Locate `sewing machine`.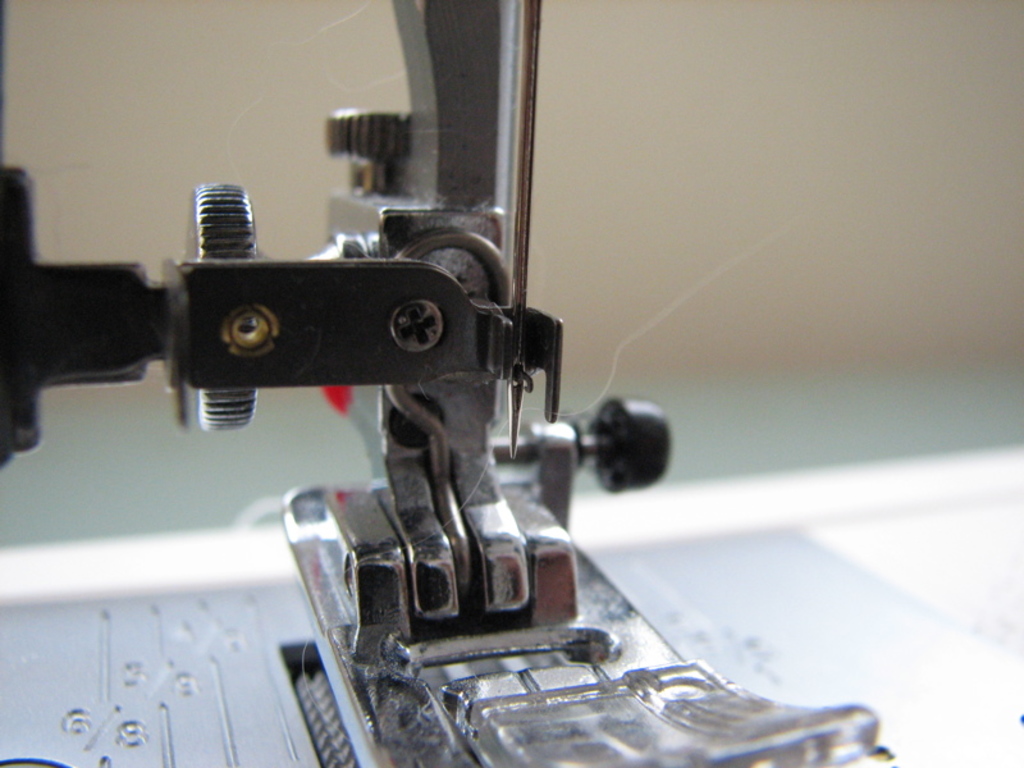
Bounding box: pyautogui.locateOnScreen(3, 3, 904, 767).
